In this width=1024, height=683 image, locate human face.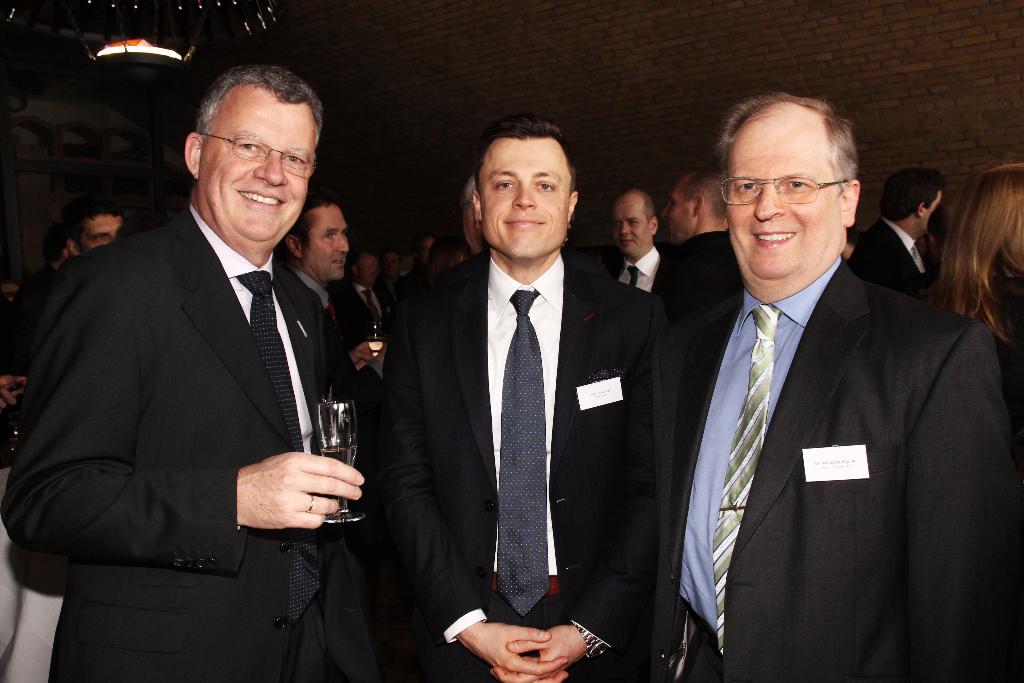
Bounding box: 299, 204, 345, 283.
